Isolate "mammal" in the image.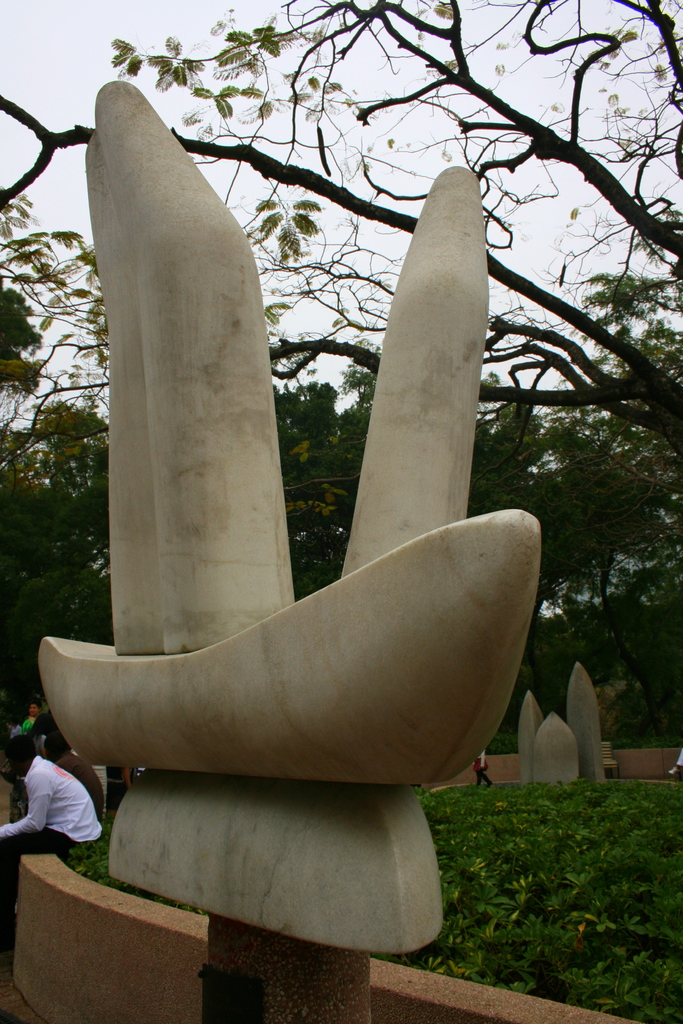
Isolated region: 670/746/682/781.
